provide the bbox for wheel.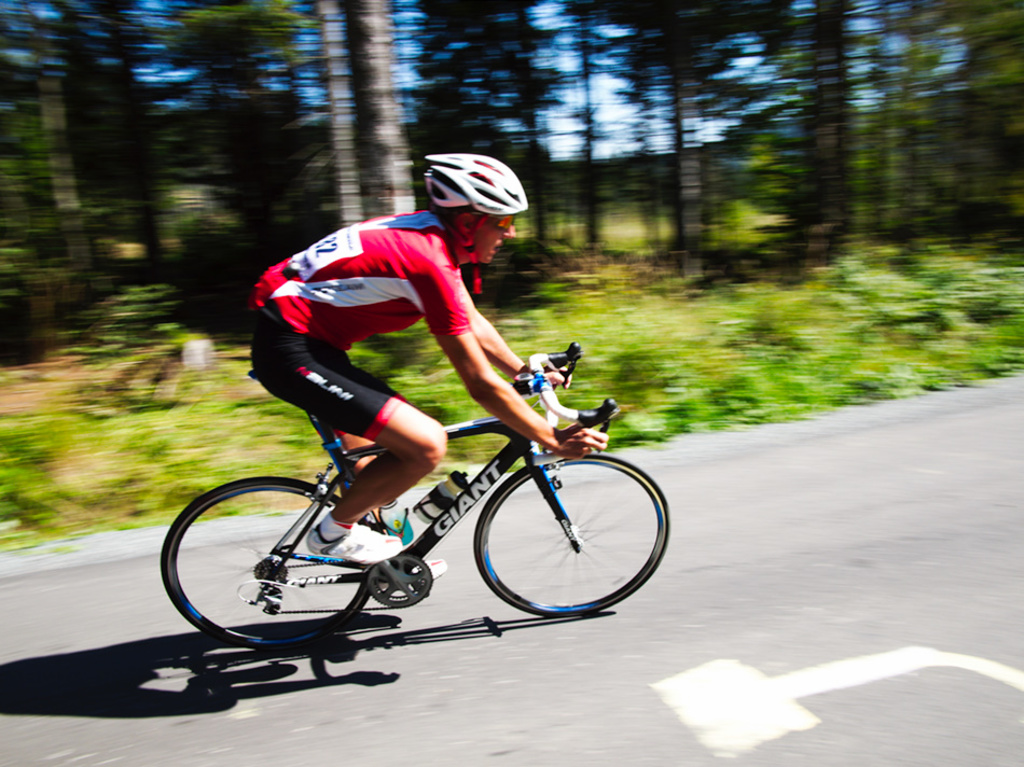
[left=463, top=456, right=647, bottom=622].
